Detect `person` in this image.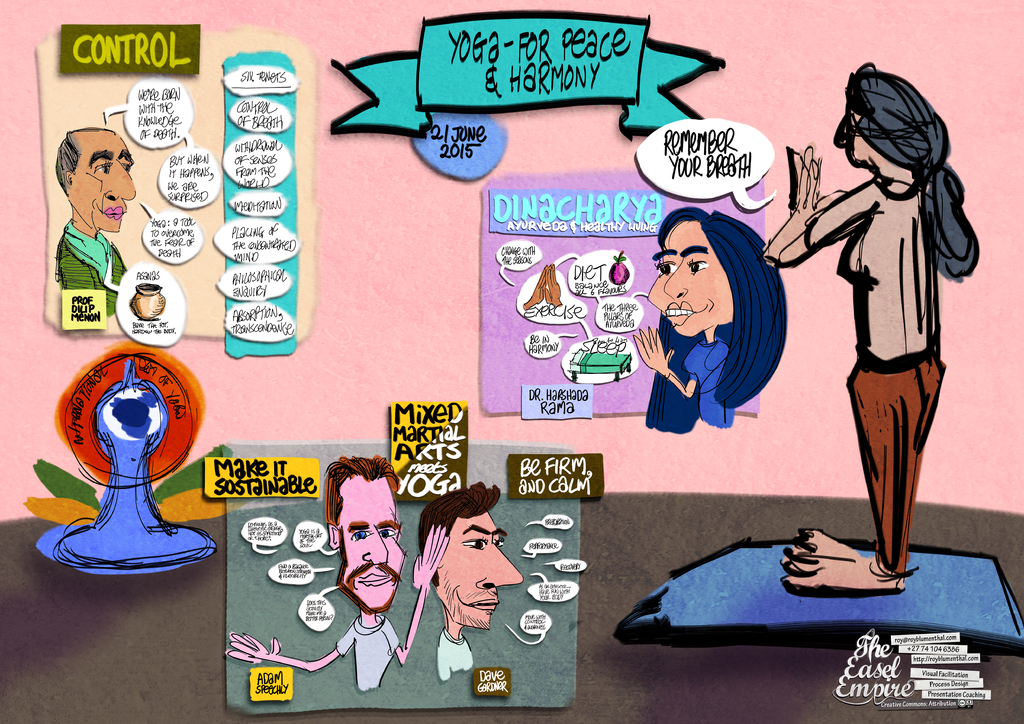
Detection: (left=798, top=65, right=974, bottom=613).
